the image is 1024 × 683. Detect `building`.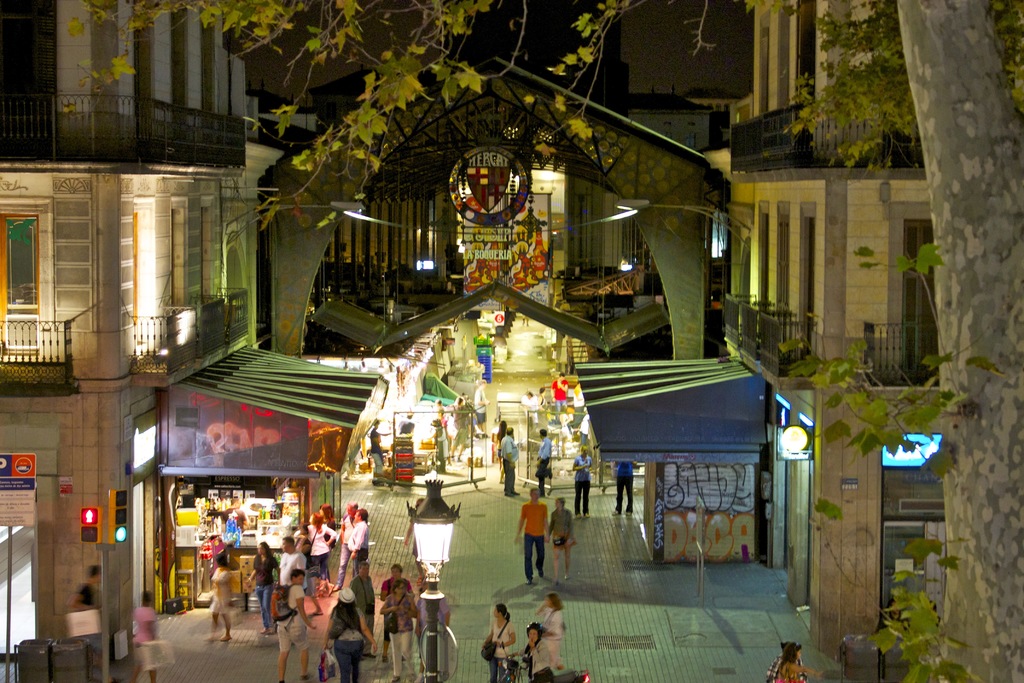
Detection: bbox=[578, 0, 1023, 661].
